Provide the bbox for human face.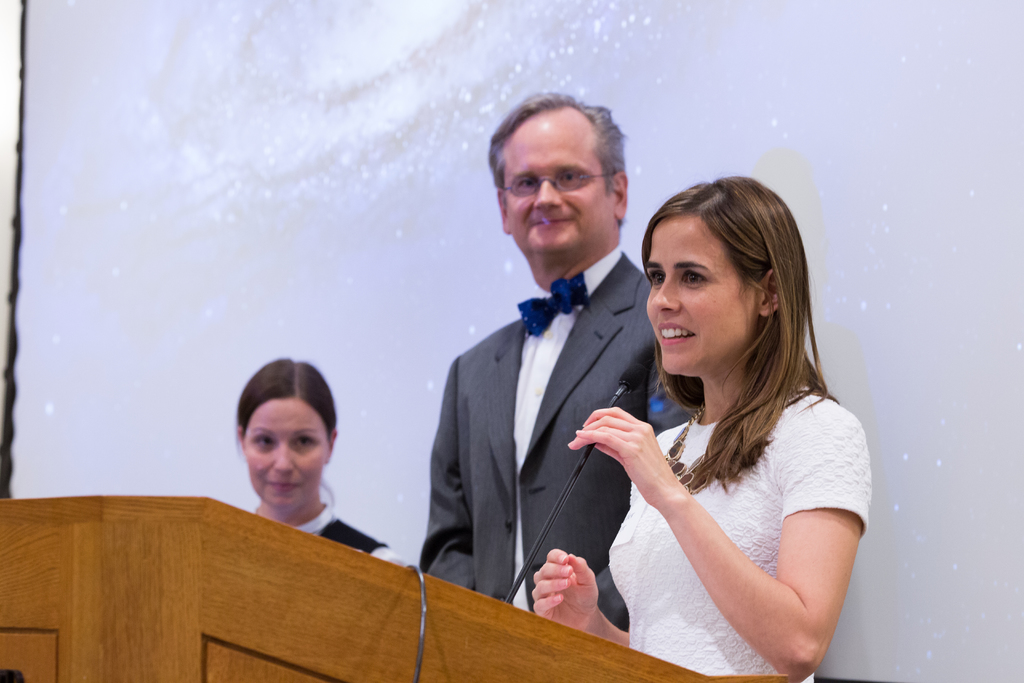
pyautogui.locateOnScreen(504, 113, 616, 250).
